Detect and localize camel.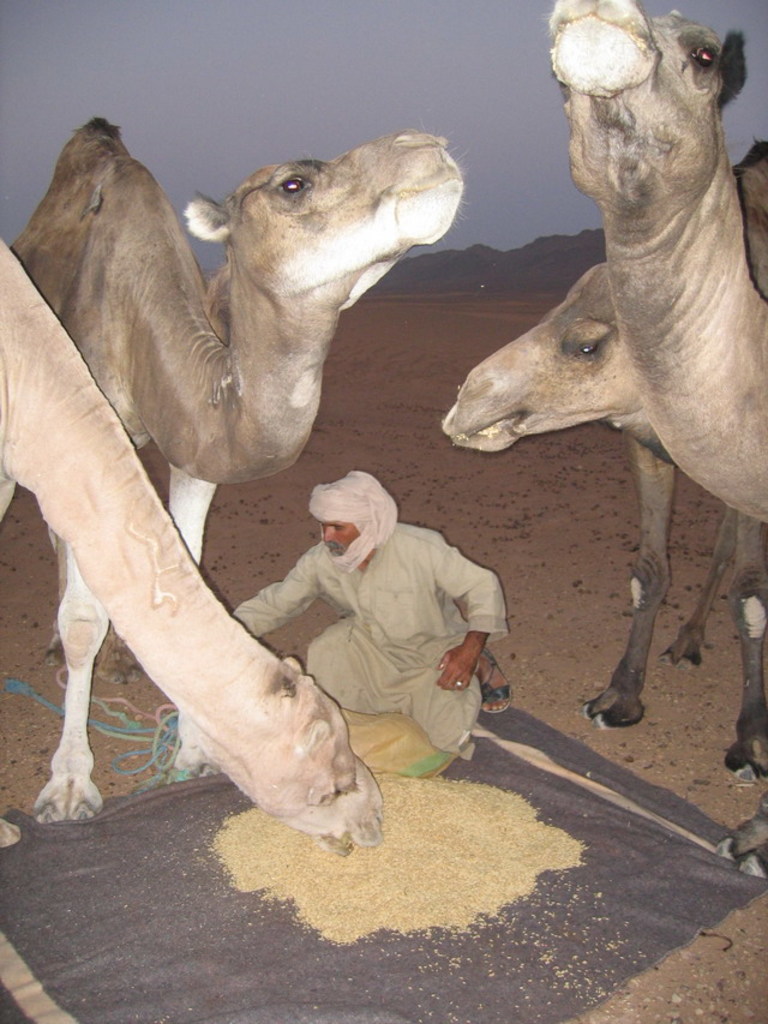
Localized at 542,0,767,876.
